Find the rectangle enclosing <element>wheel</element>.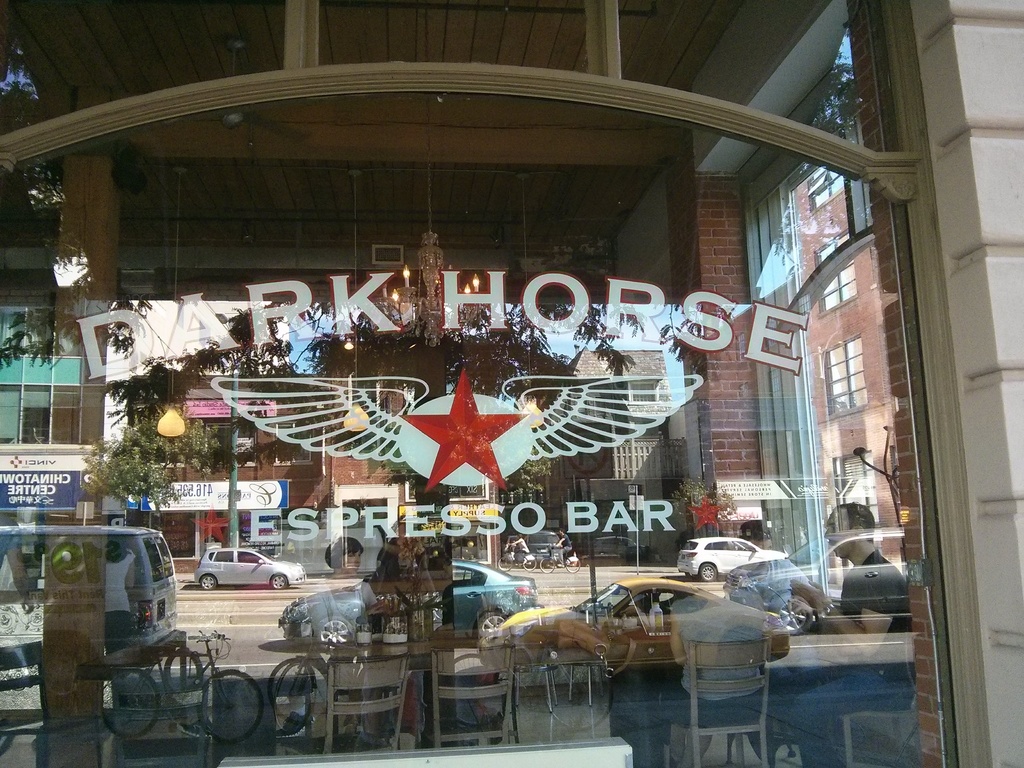
detection(312, 616, 359, 650).
